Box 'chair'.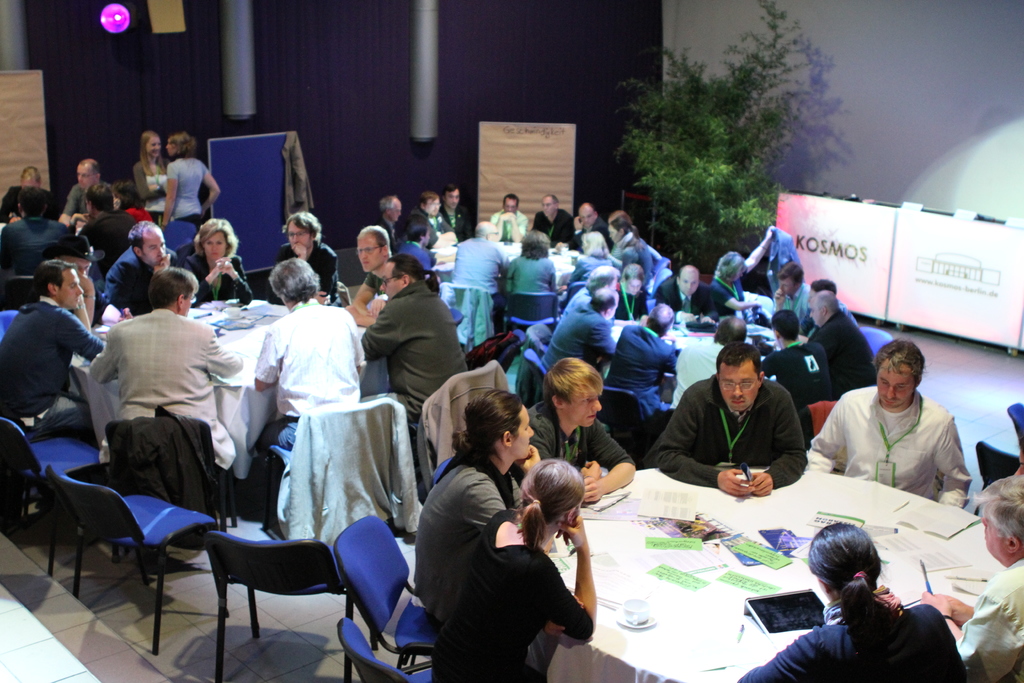
box=[968, 441, 1020, 518].
